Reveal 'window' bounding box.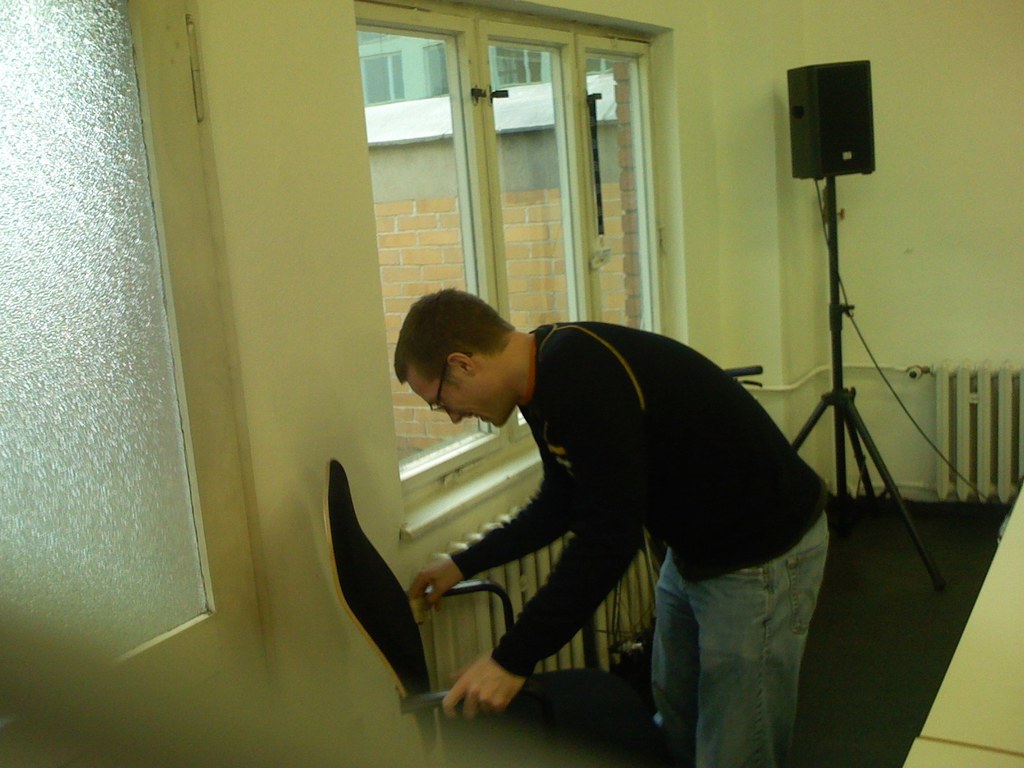
Revealed: (354,29,676,506).
